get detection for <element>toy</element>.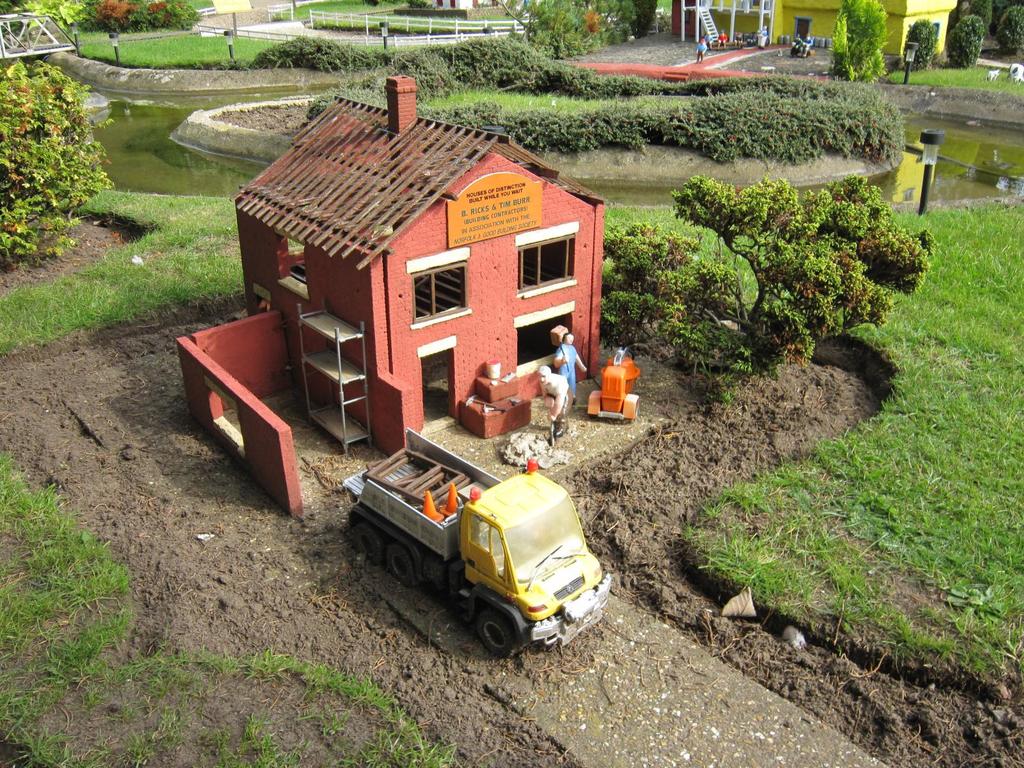
Detection: box=[347, 426, 618, 660].
